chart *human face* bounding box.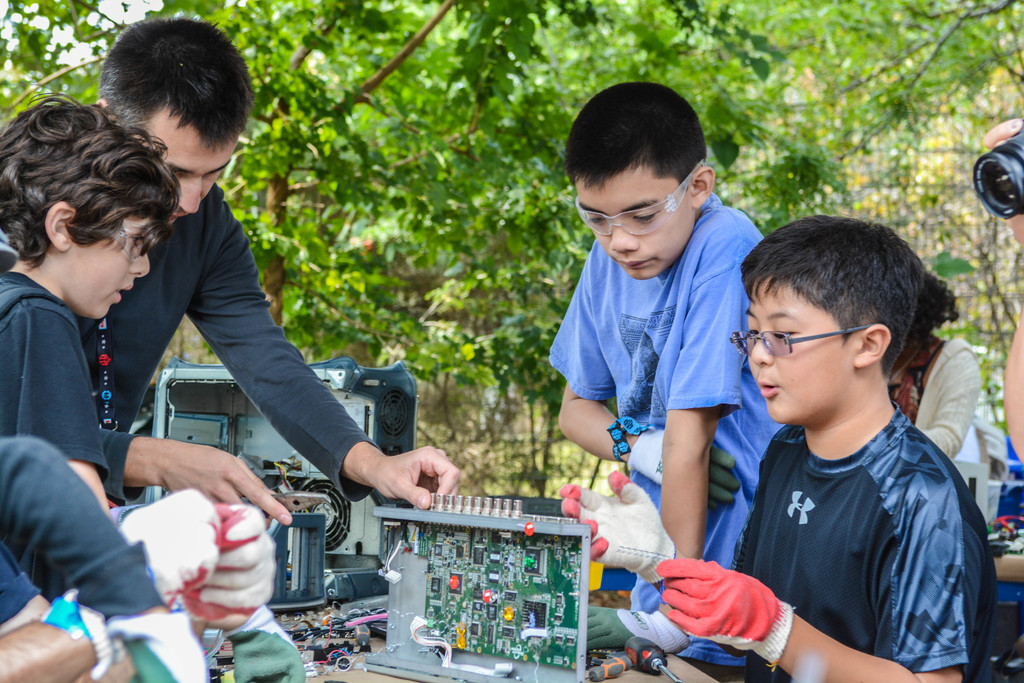
Charted: rect(745, 284, 851, 428).
